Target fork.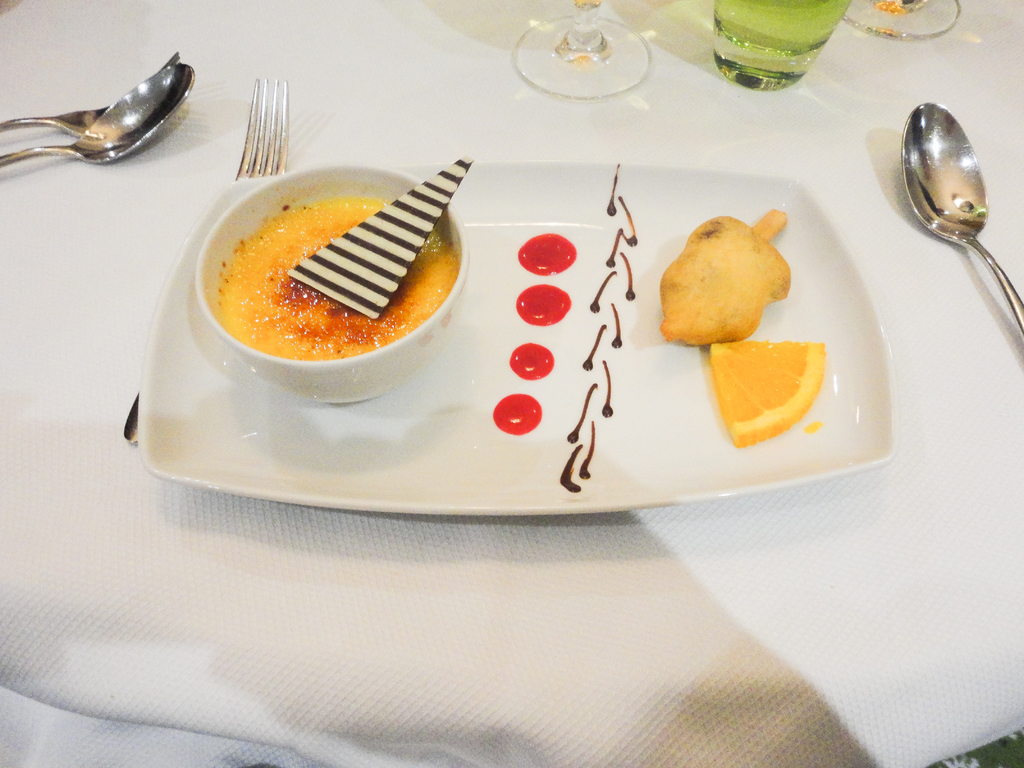
Target region: <region>0, 51, 182, 138</region>.
